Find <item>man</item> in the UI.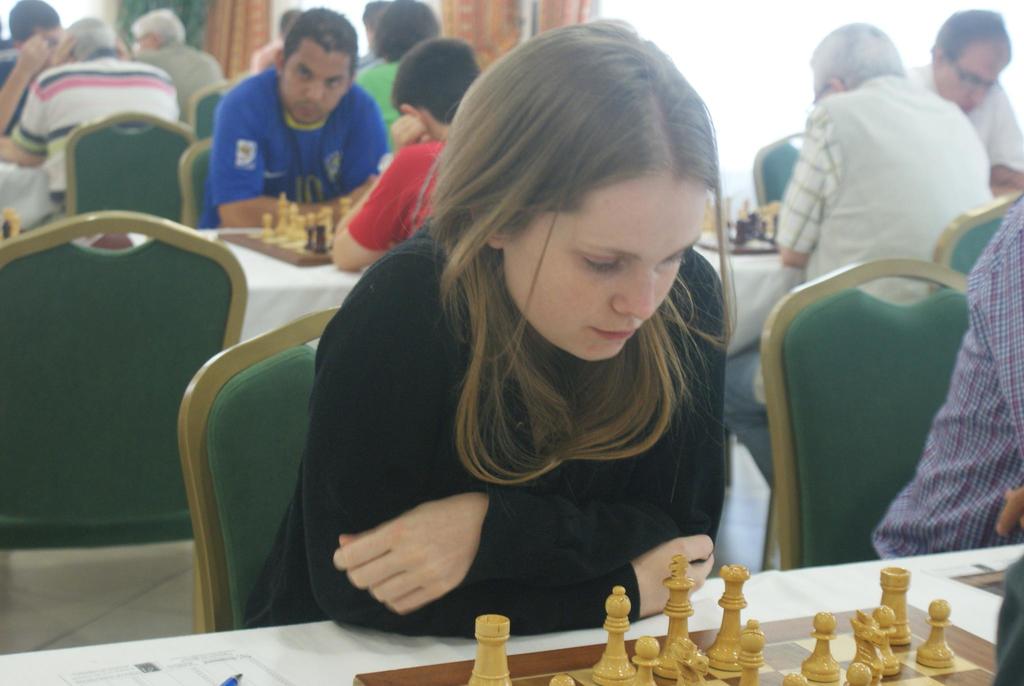
UI element at select_region(902, 13, 1023, 195).
